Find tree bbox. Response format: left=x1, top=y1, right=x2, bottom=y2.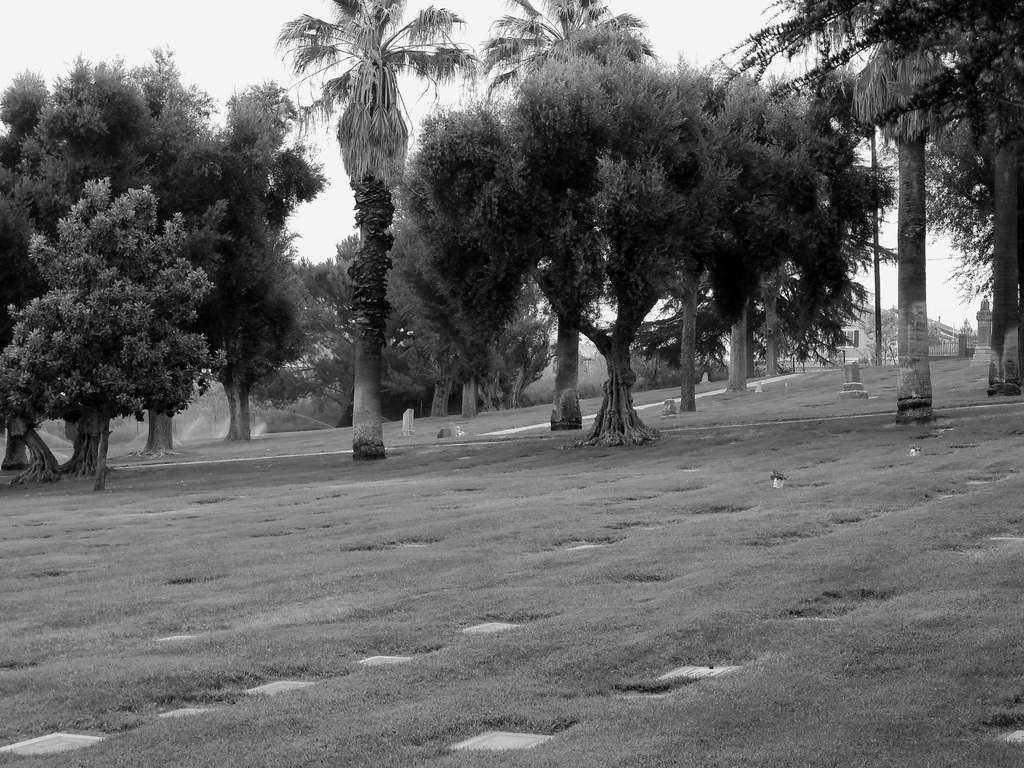
left=613, top=272, right=813, bottom=396.
